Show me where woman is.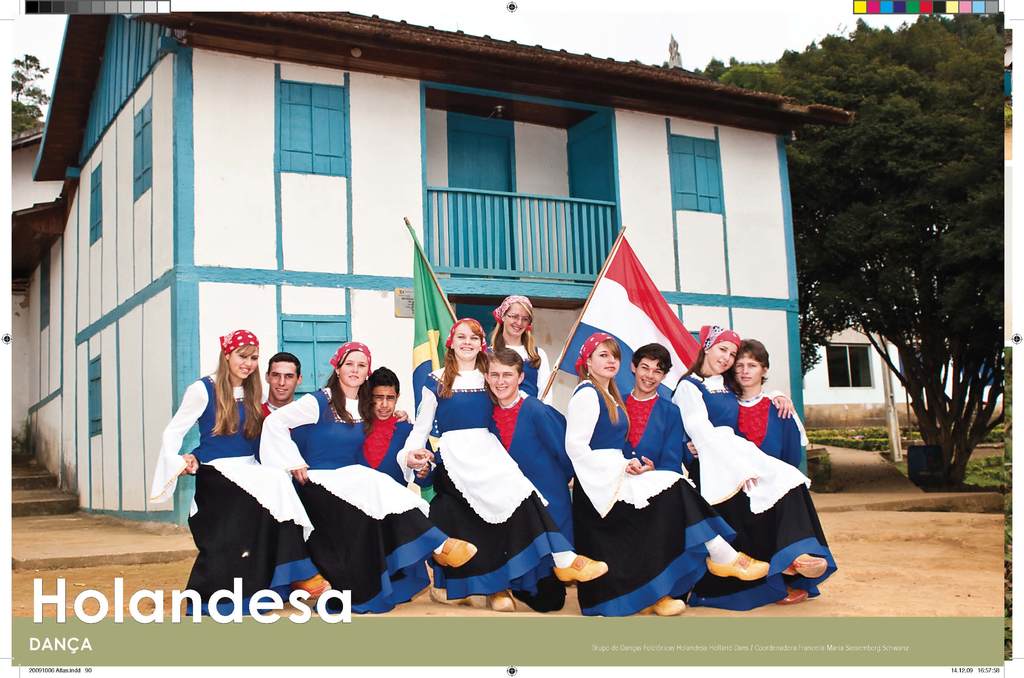
woman is at locate(404, 316, 609, 616).
